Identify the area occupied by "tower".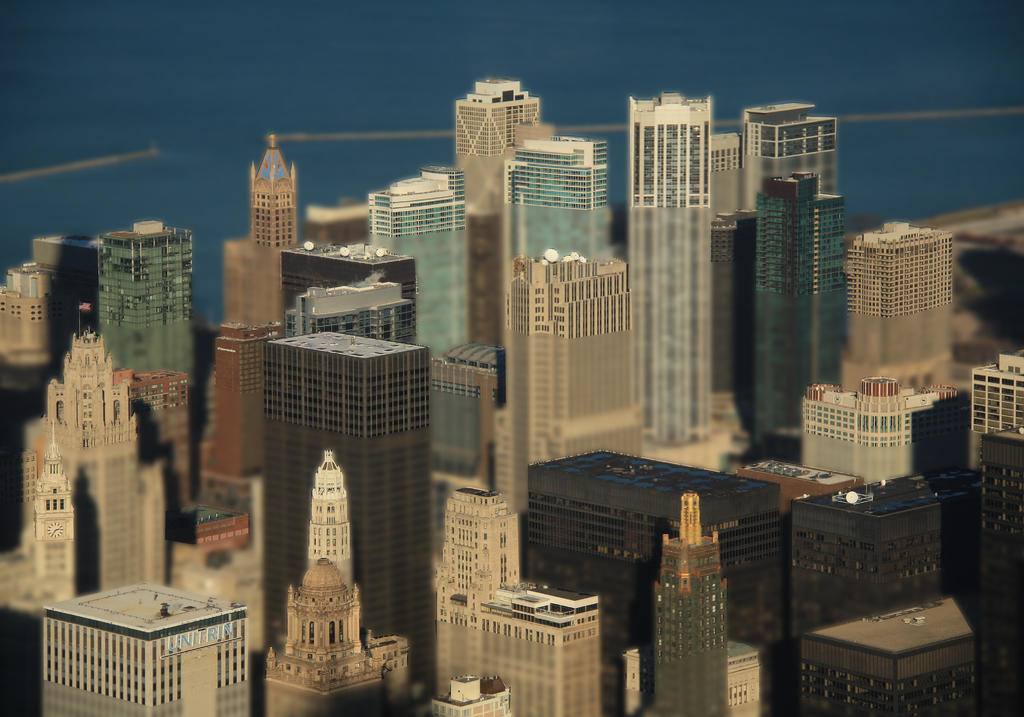
Area: pyautogui.locateOnScreen(258, 324, 430, 709).
